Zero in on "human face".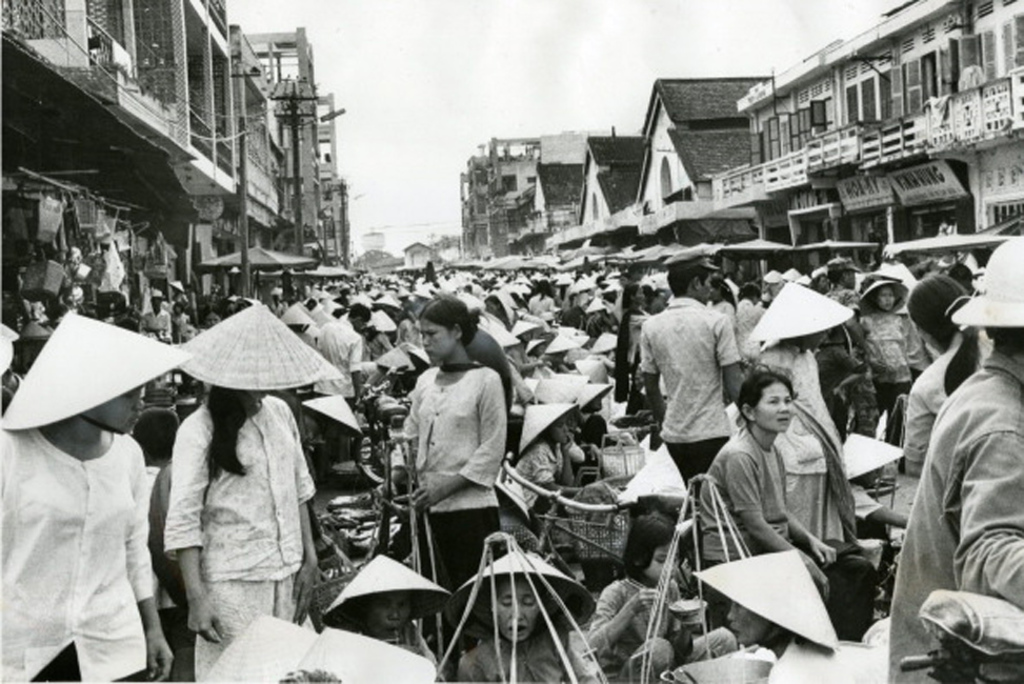
Zeroed in: locate(696, 273, 717, 303).
